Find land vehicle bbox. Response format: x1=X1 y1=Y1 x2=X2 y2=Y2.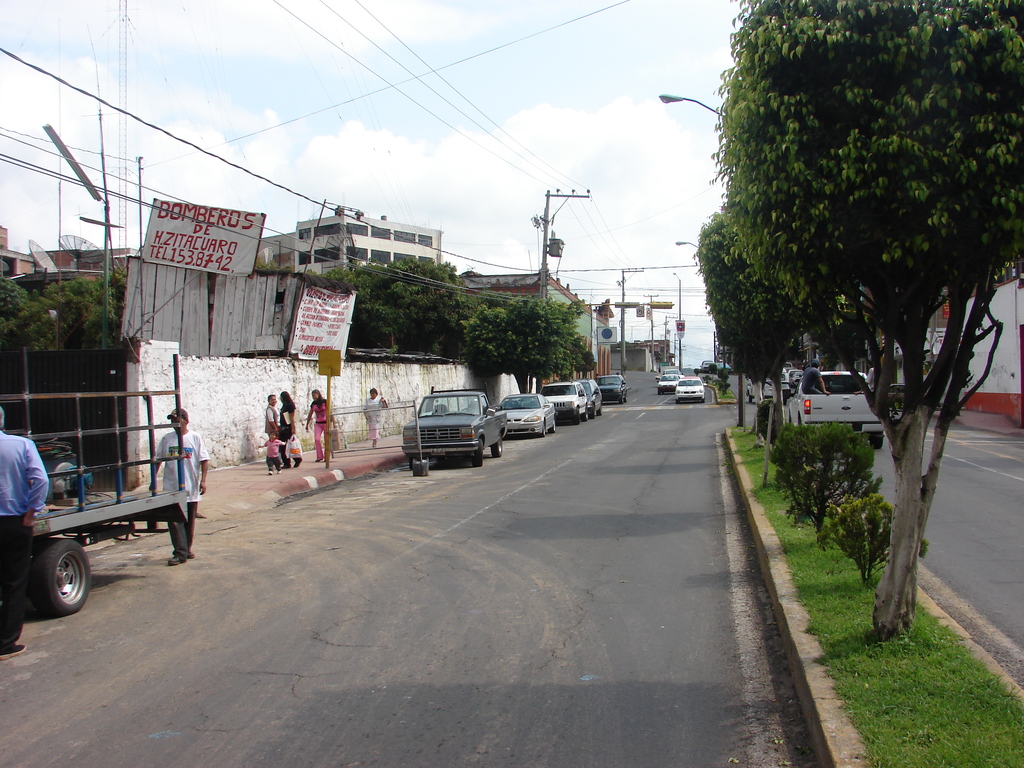
x1=0 y1=349 x2=188 y2=614.
